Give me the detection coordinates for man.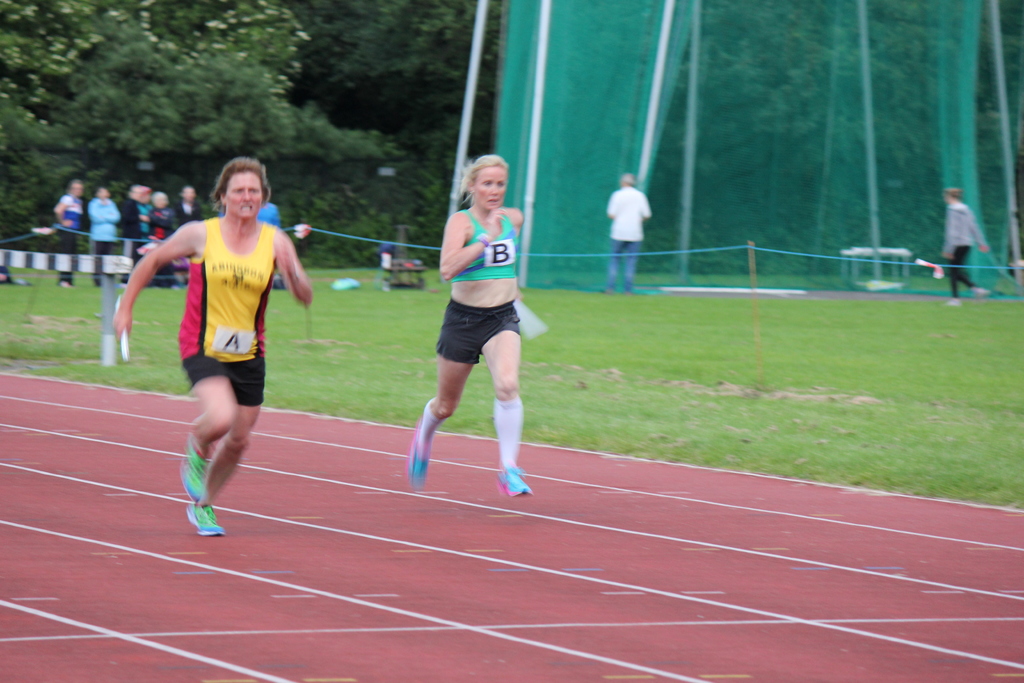
138,165,305,550.
